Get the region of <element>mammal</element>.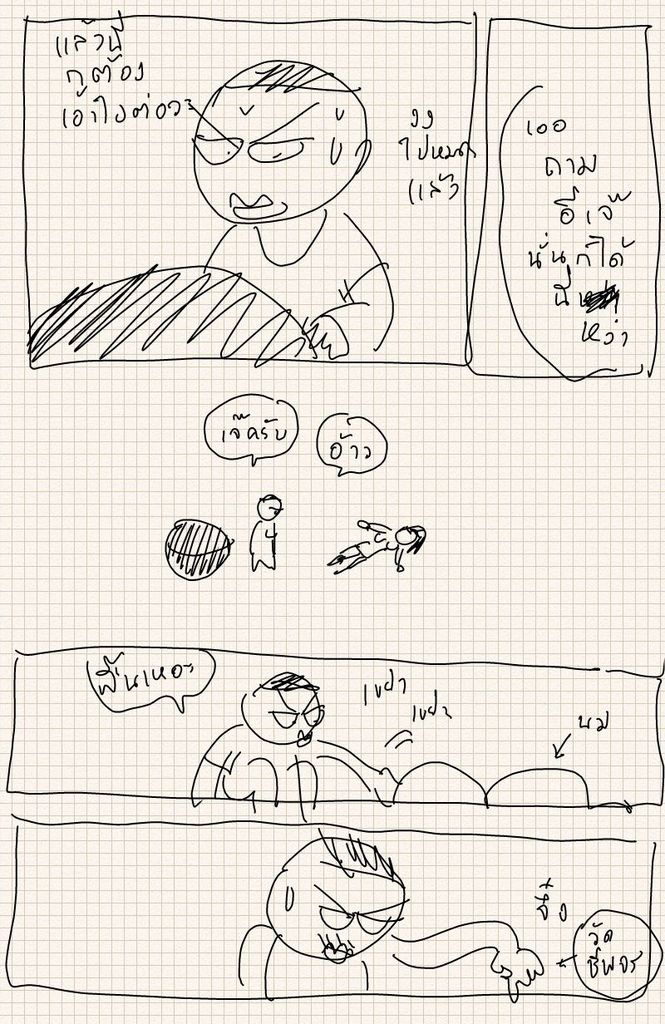
<box>325,513,443,580</box>.
